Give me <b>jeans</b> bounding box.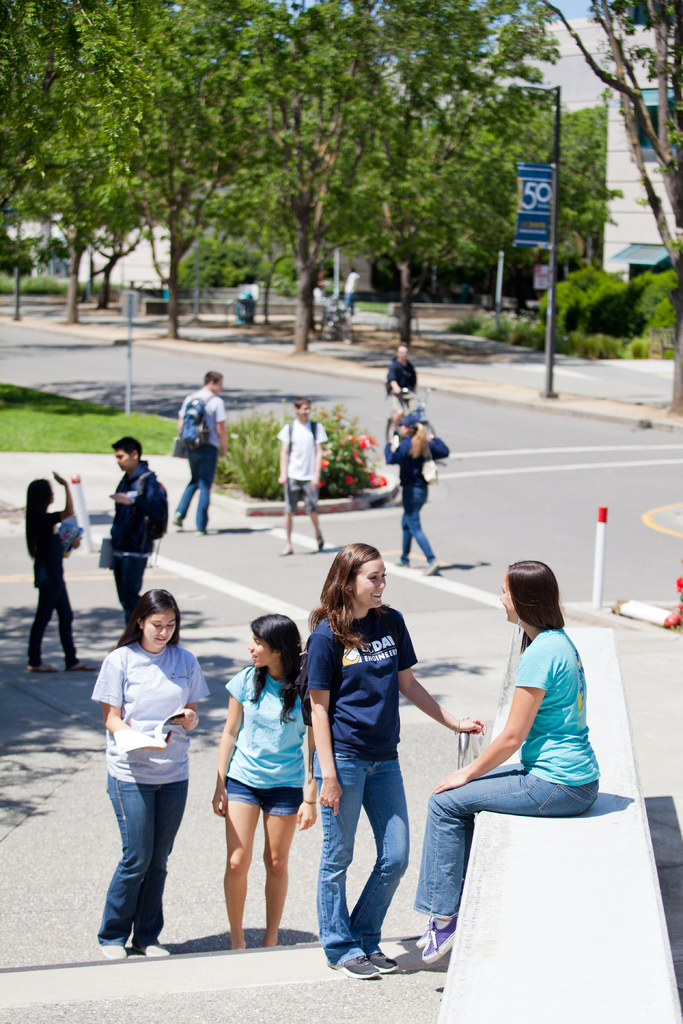
(x1=176, y1=460, x2=215, y2=522).
